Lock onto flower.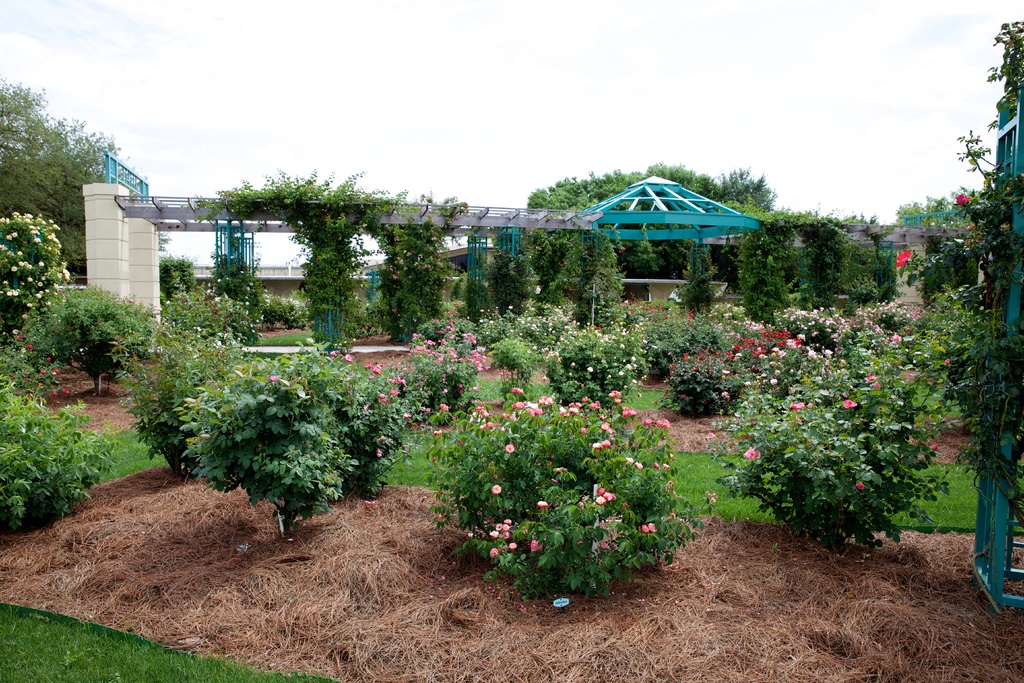
Locked: pyautogui.locateOnScreen(478, 404, 490, 416).
